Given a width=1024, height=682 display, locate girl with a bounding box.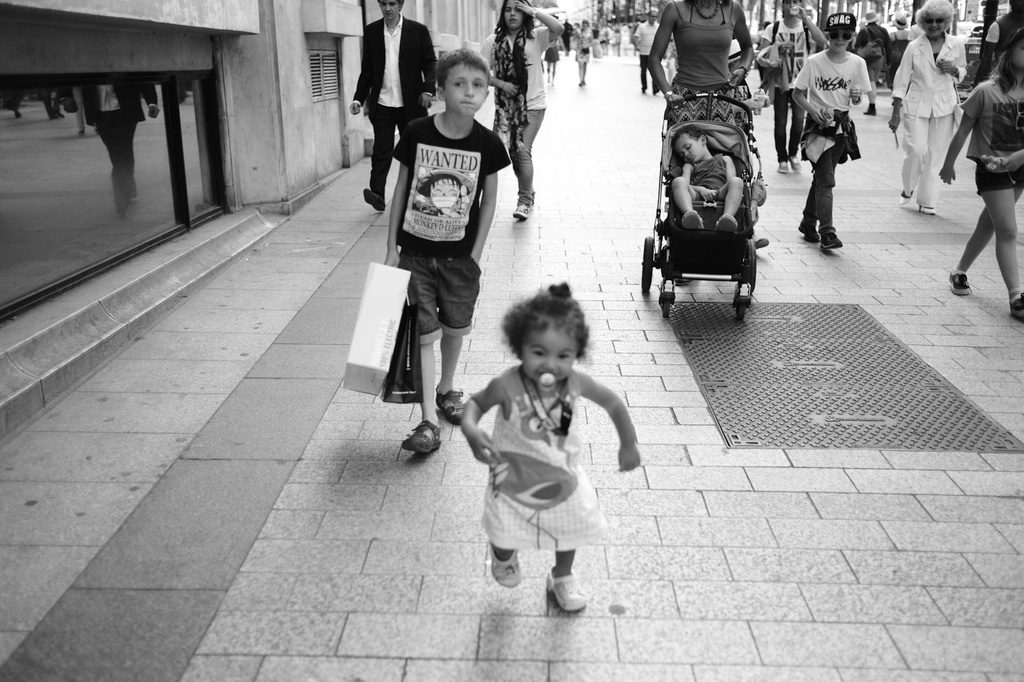
Located: region(463, 279, 639, 614).
